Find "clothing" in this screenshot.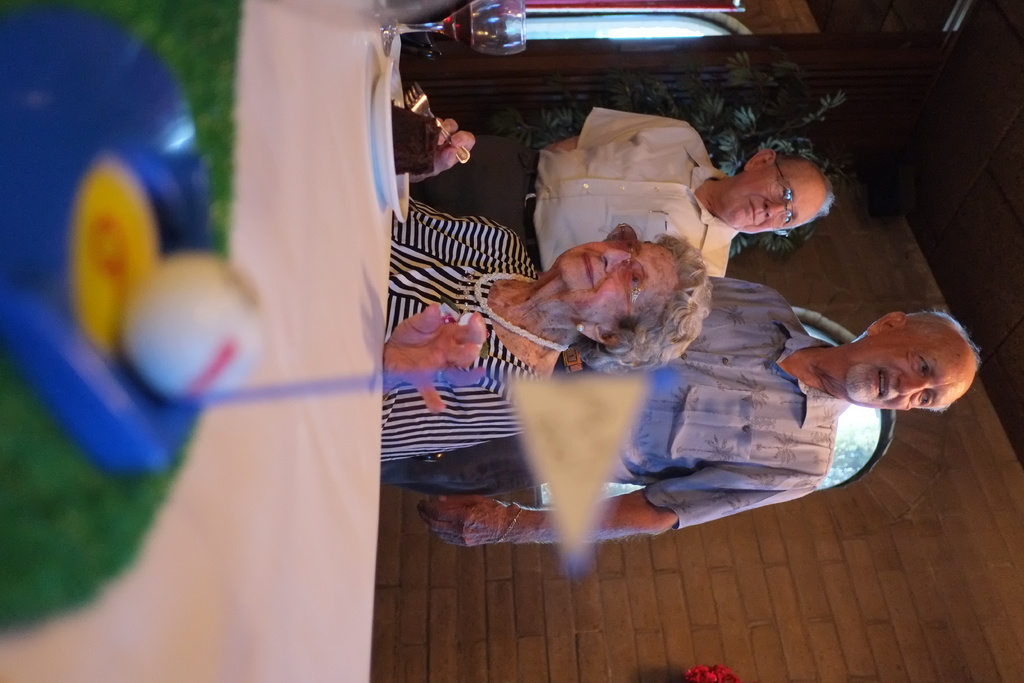
The bounding box for "clothing" is left=419, top=109, right=721, bottom=264.
